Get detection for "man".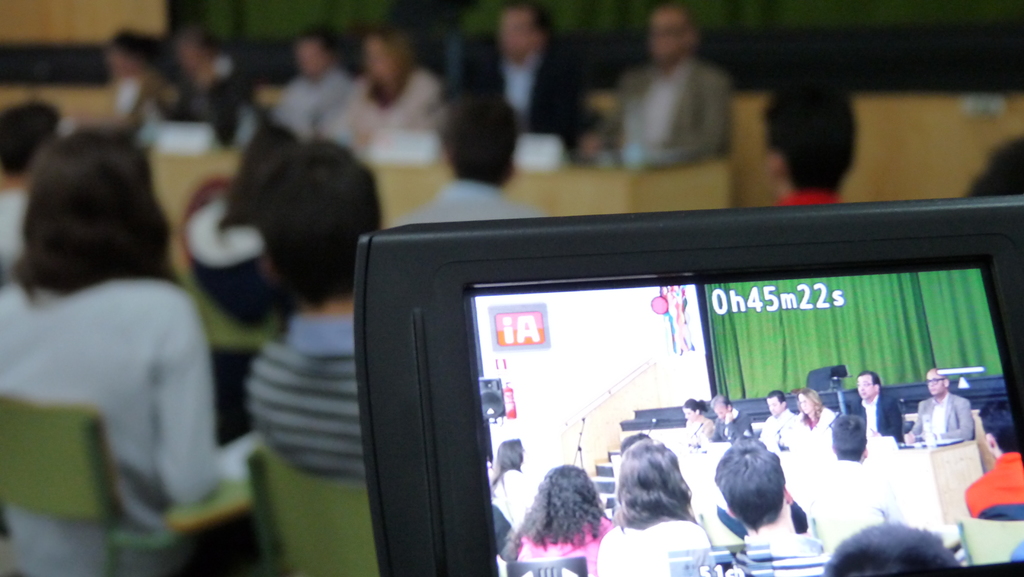
Detection: (x1=398, y1=89, x2=546, y2=225).
